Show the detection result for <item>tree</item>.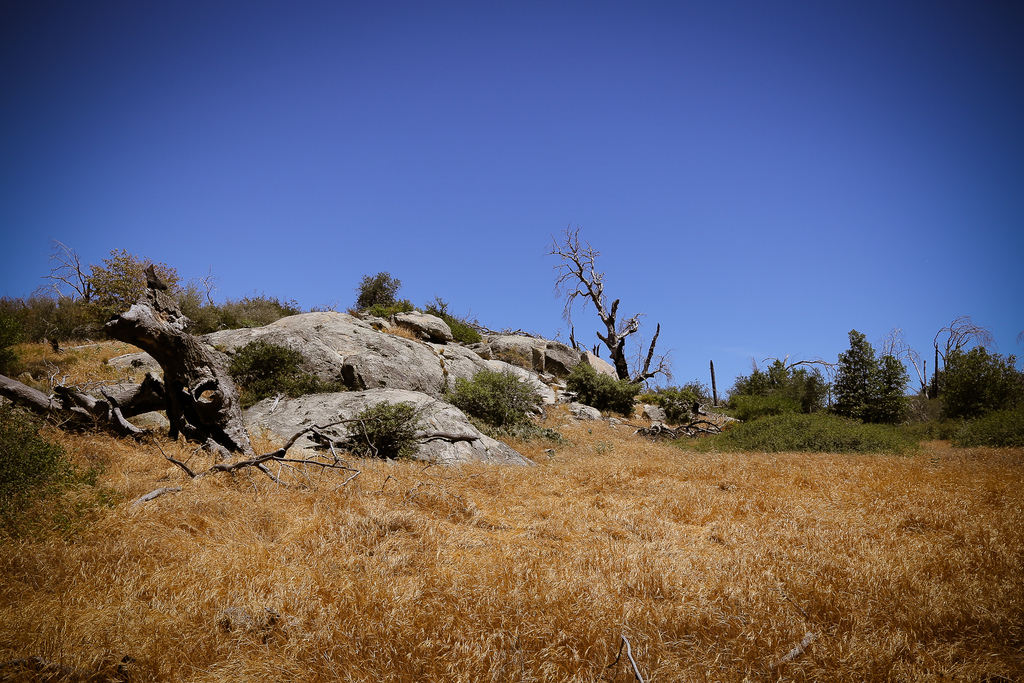
842, 329, 922, 429.
